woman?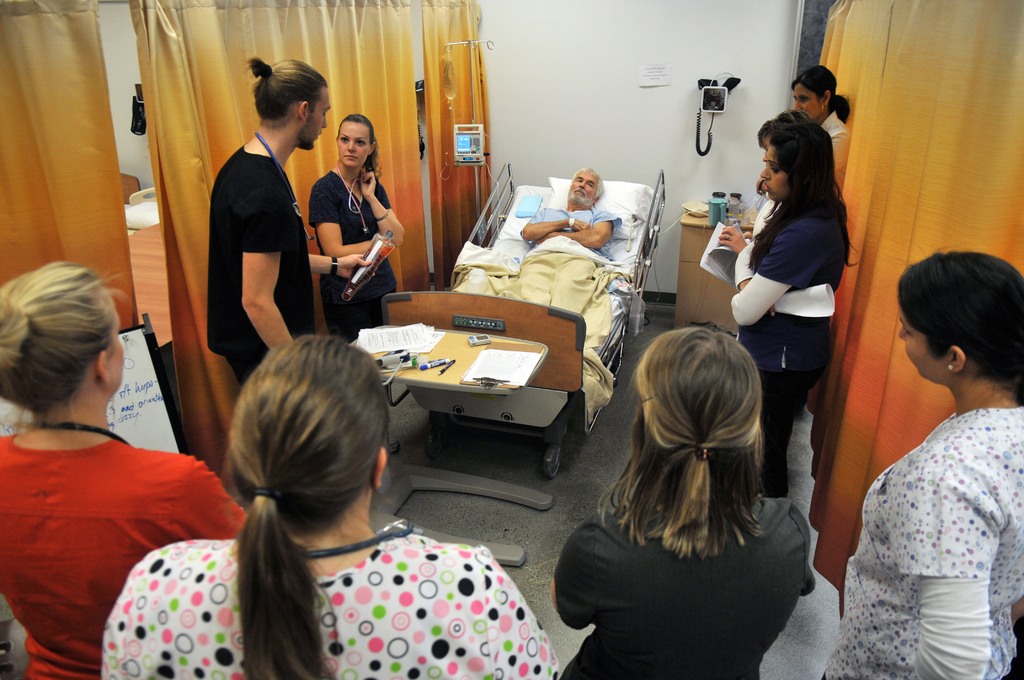
<region>99, 329, 561, 679</region>
